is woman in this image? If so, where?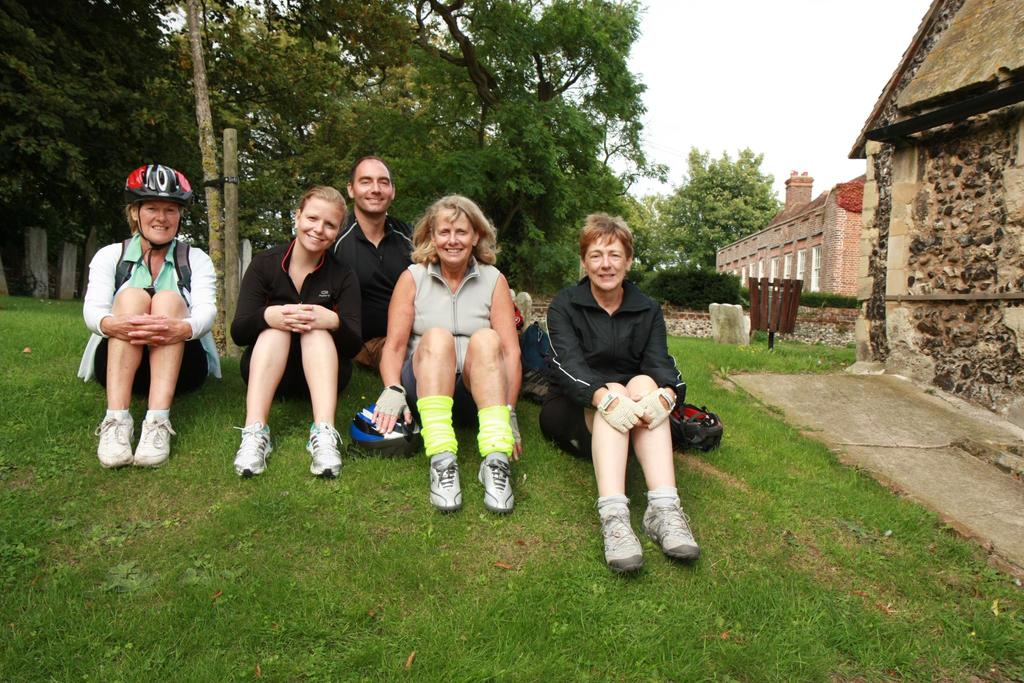
Yes, at [551, 214, 704, 573].
